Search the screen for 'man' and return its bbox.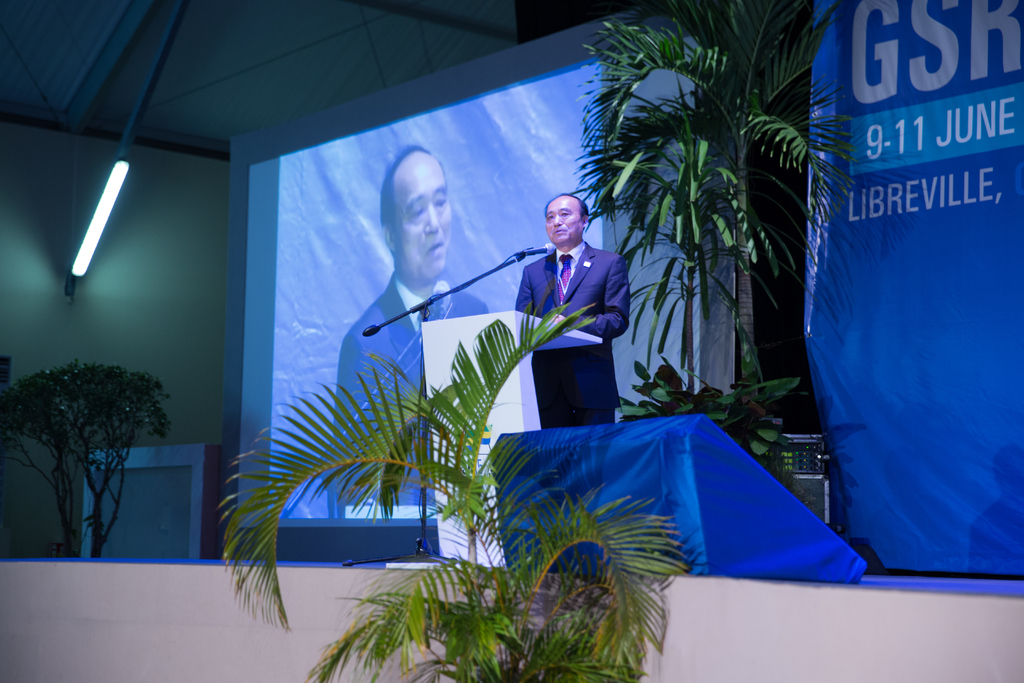
Found: [x1=322, y1=140, x2=492, y2=511].
